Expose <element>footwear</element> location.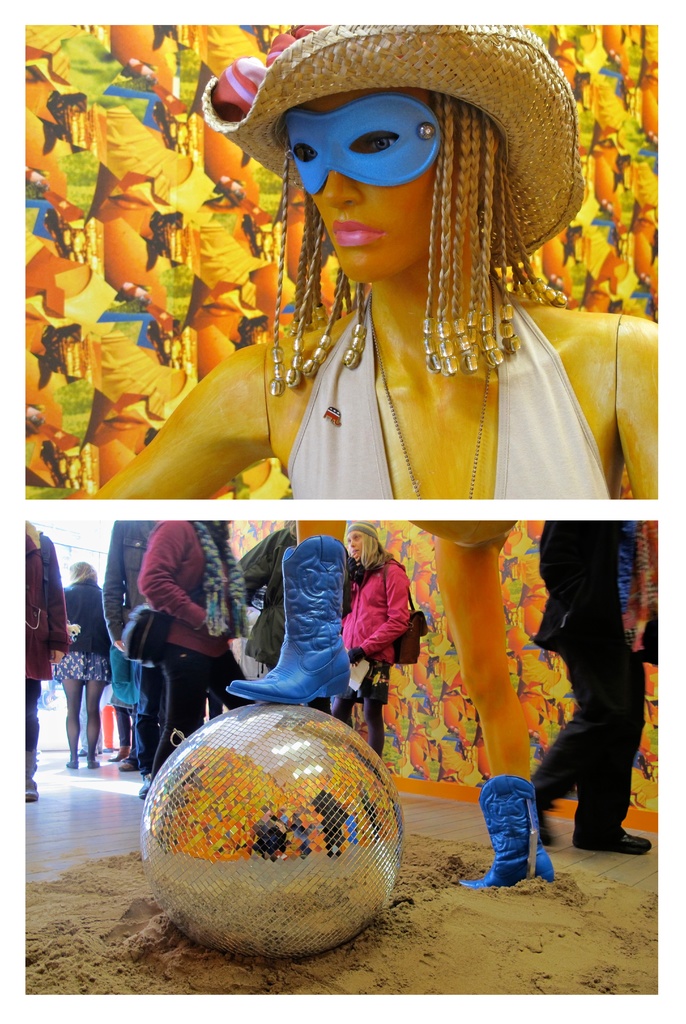
Exposed at x1=541, y1=806, x2=560, y2=848.
